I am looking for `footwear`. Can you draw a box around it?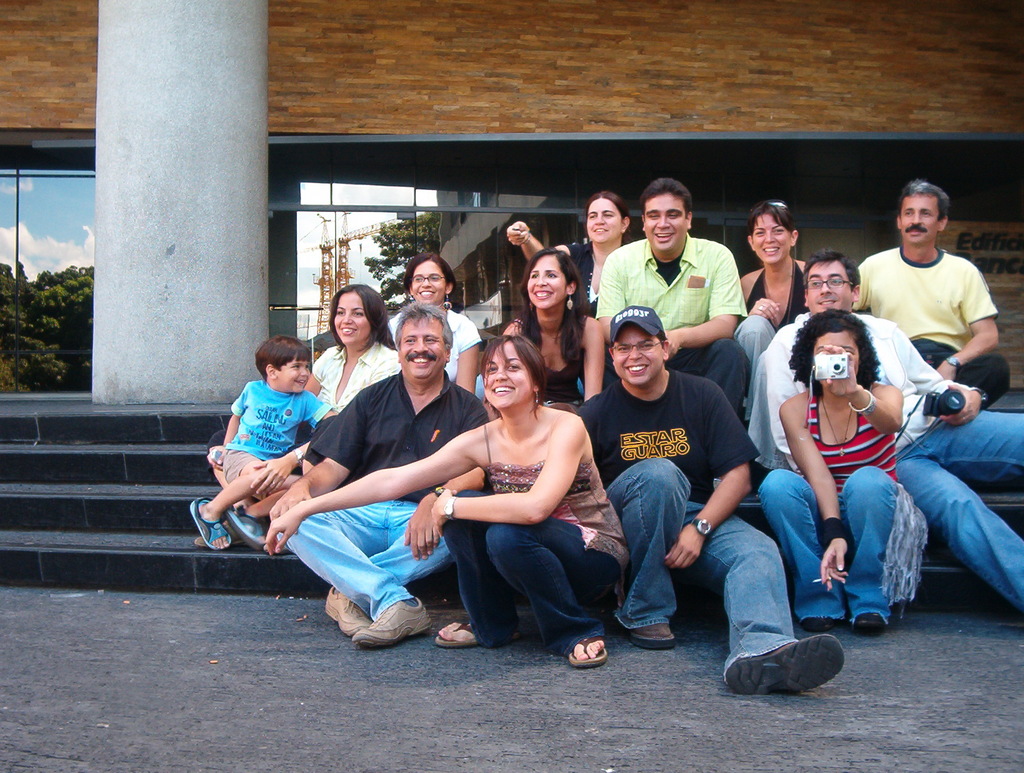
Sure, the bounding box is <bbox>626, 621, 680, 651</bbox>.
